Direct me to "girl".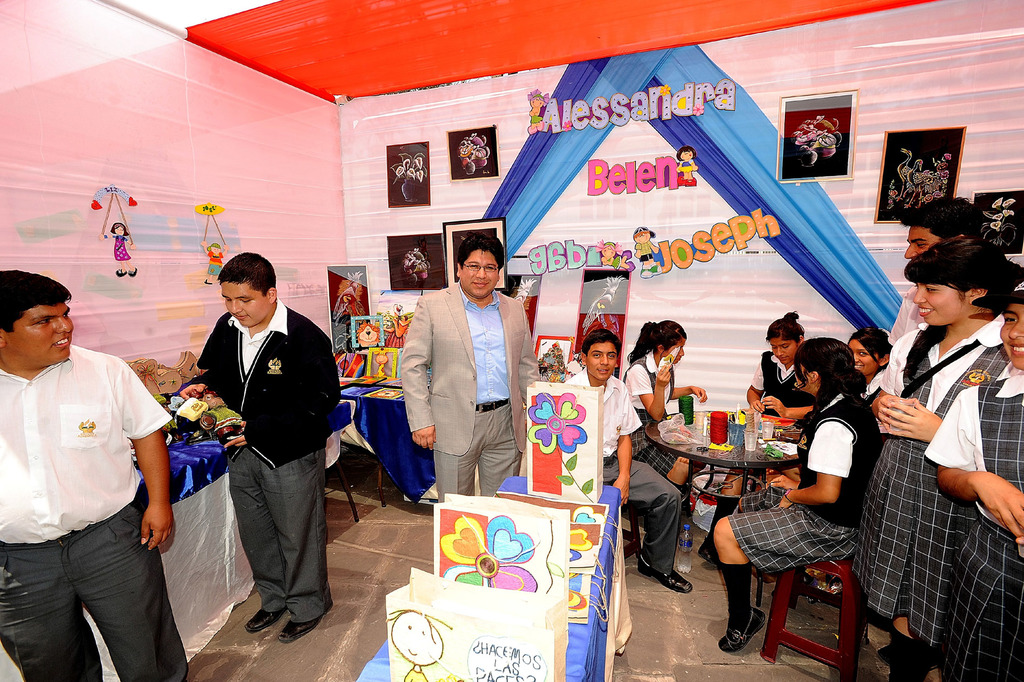
Direction: region(697, 310, 817, 562).
